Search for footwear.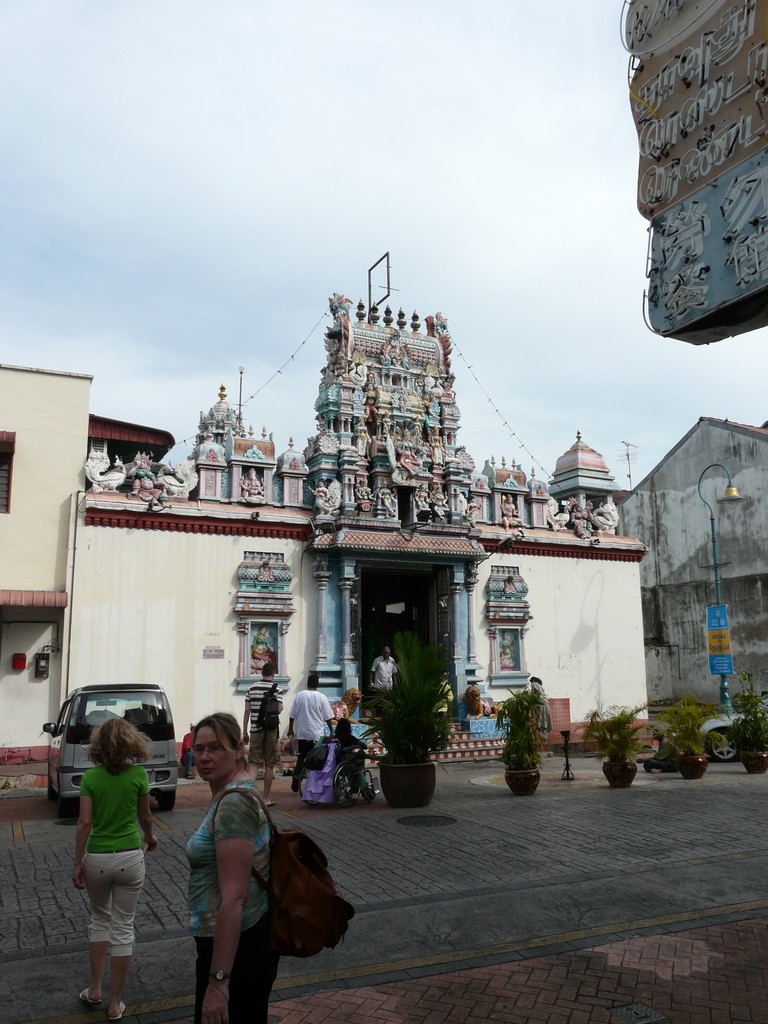
Found at [78, 990, 108, 1006].
